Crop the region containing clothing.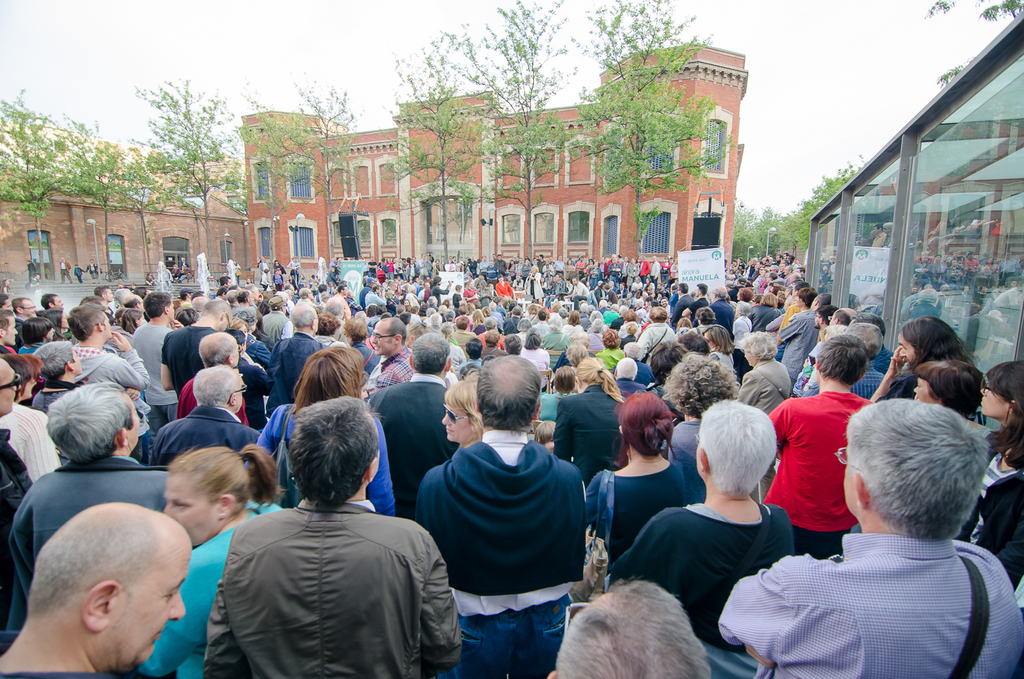
Crop region: box=[525, 348, 547, 385].
